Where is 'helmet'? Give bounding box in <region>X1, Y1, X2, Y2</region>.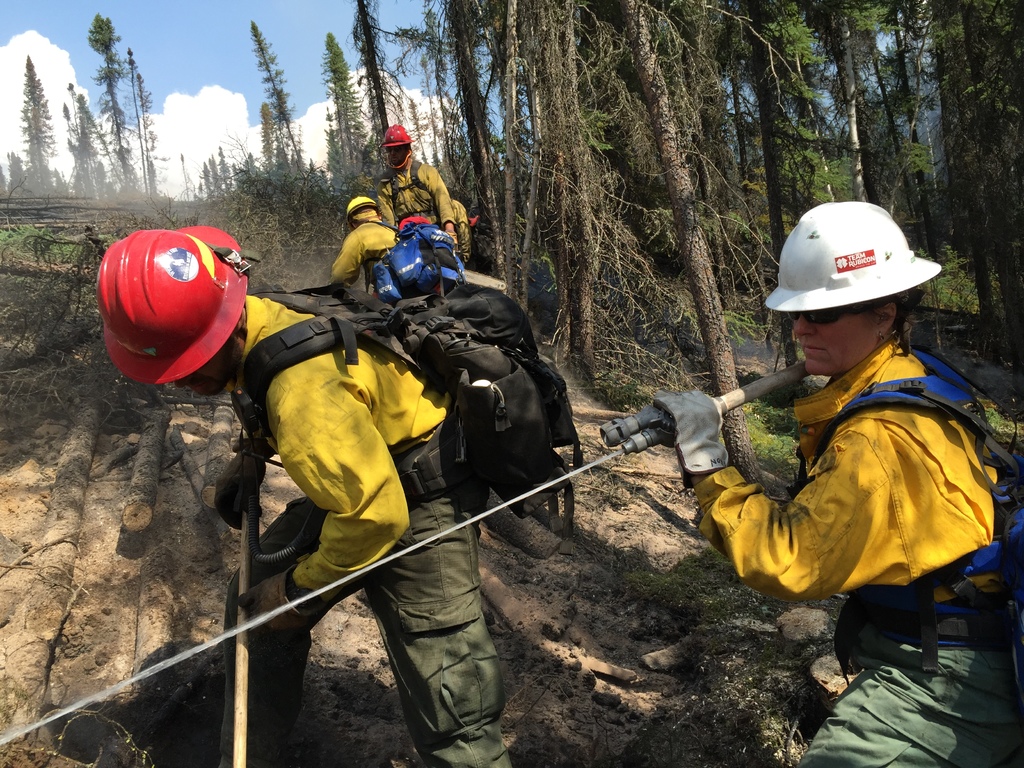
<region>90, 214, 244, 397</region>.
